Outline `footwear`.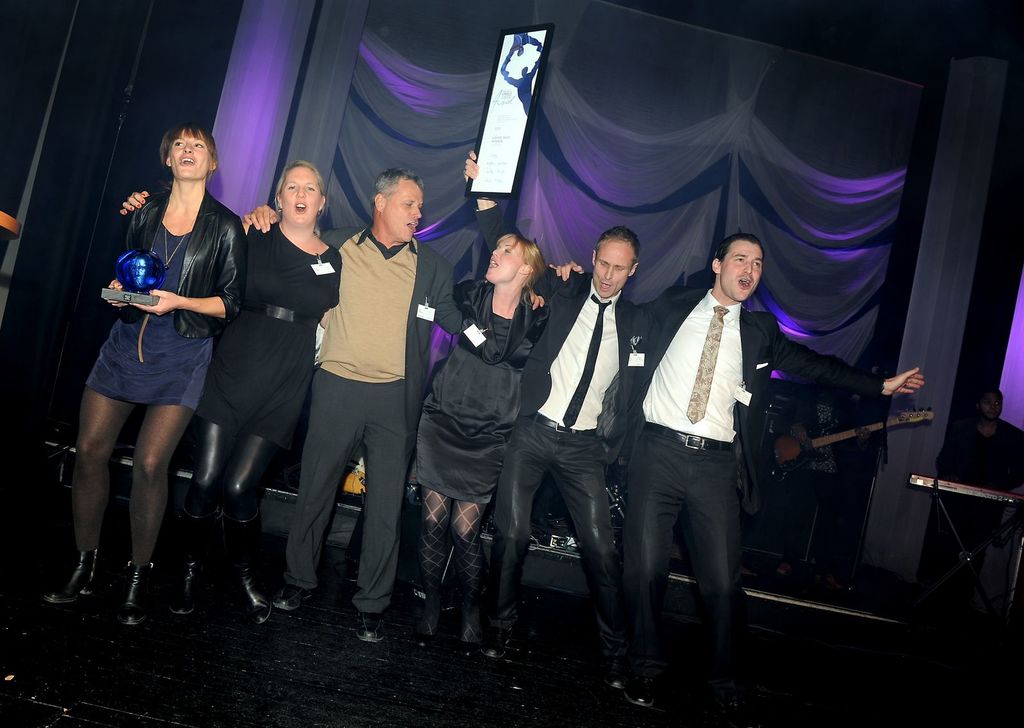
Outline: bbox(354, 610, 387, 649).
